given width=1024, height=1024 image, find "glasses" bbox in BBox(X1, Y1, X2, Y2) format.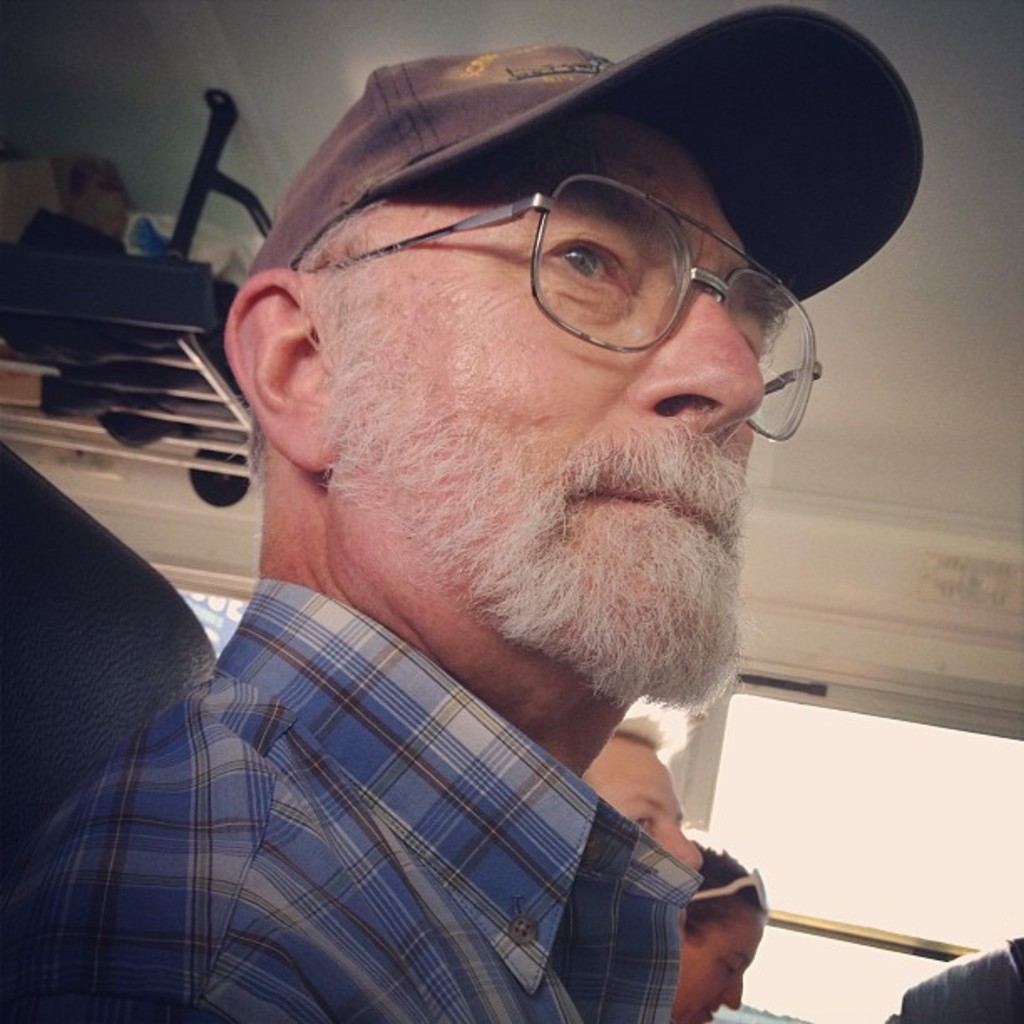
BBox(264, 137, 863, 407).
